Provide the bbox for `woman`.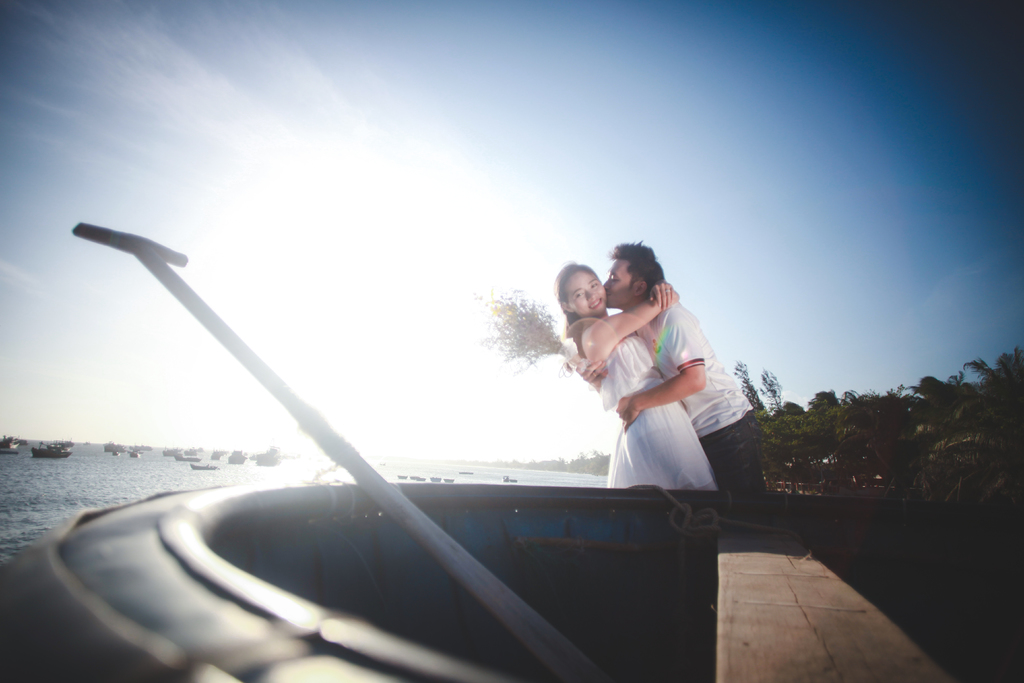
(556, 251, 736, 533).
